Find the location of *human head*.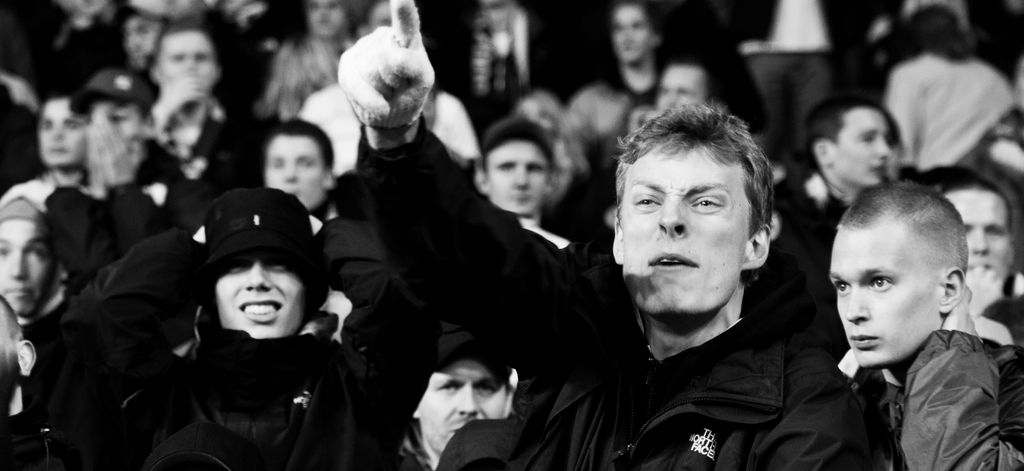
Location: l=145, t=14, r=228, b=104.
